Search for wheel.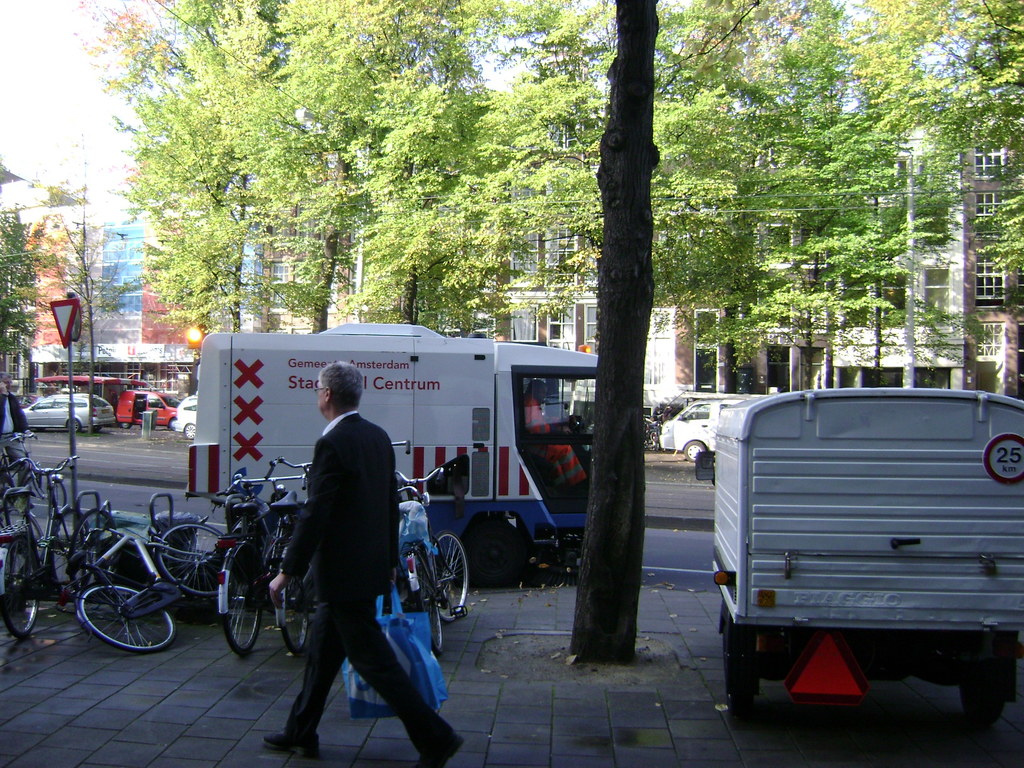
Found at box=[56, 507, 118, 564].
